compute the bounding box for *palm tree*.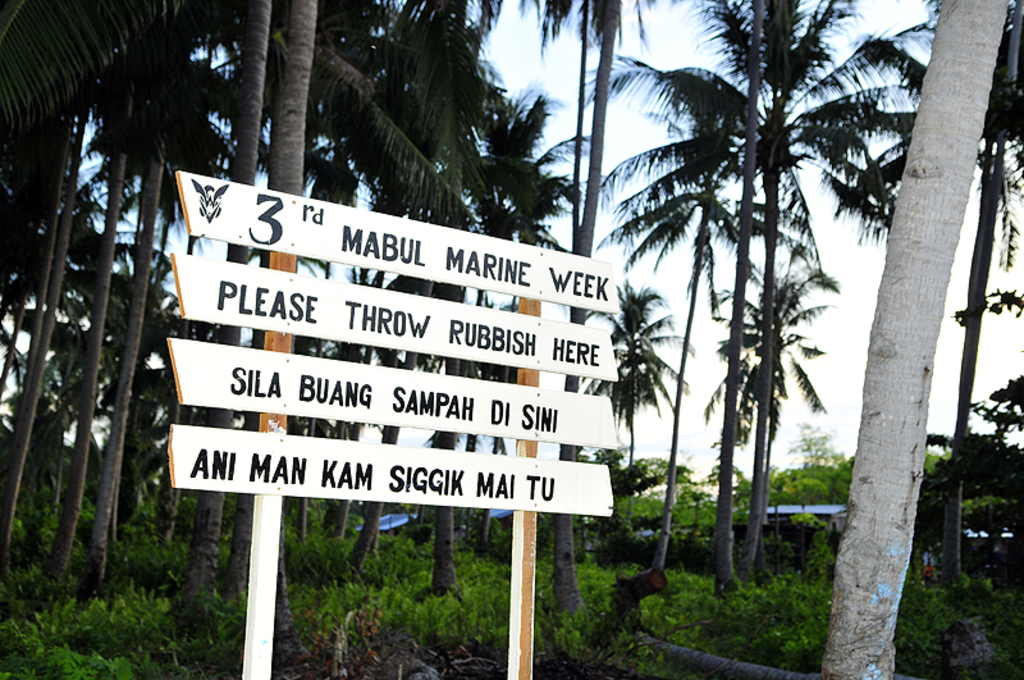
[x1=623, y1=132, x2=767, y2=516].
